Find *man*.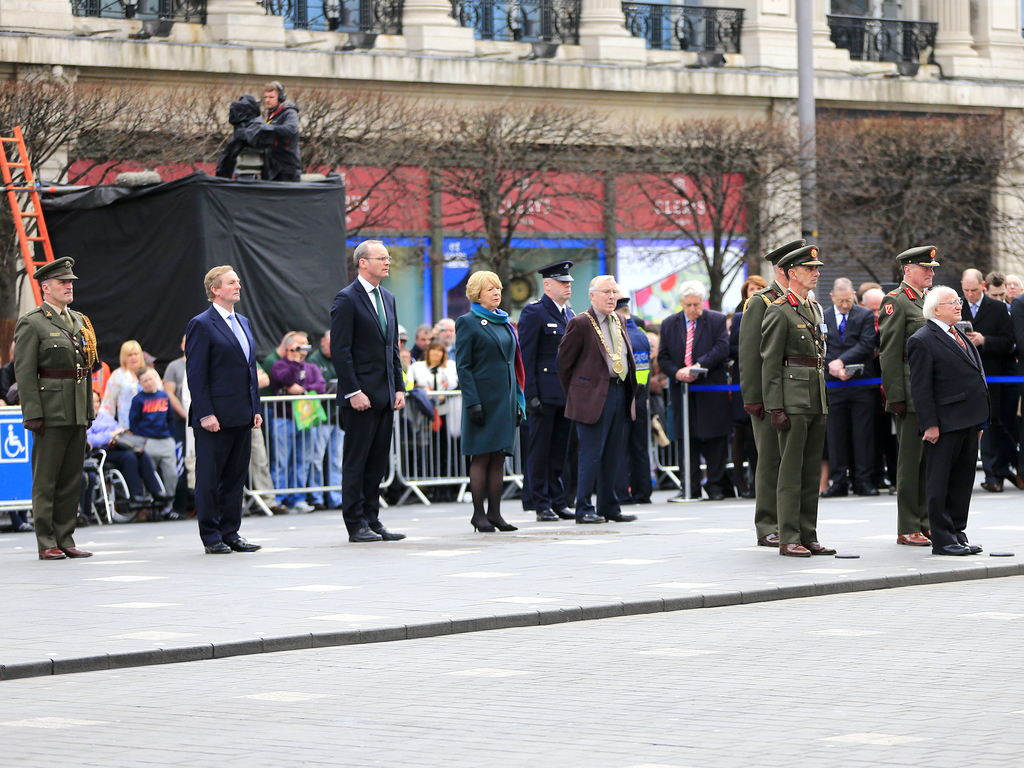
763,250,833,559.
